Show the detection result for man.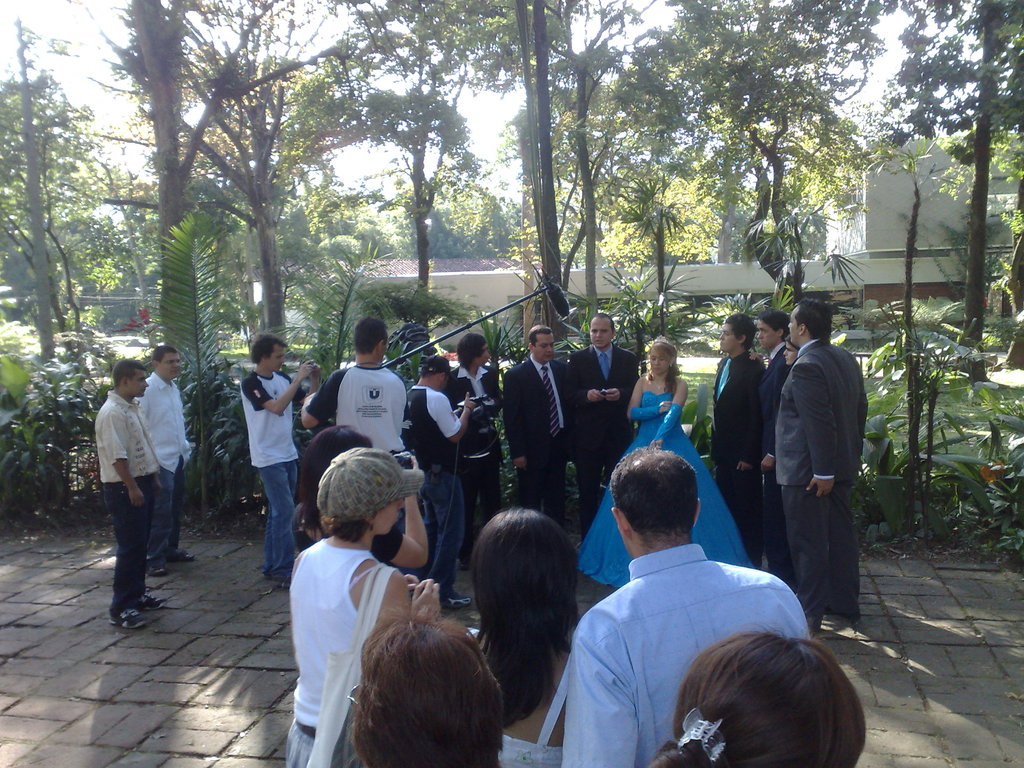
bbox=[91, 358, 170, 630].
